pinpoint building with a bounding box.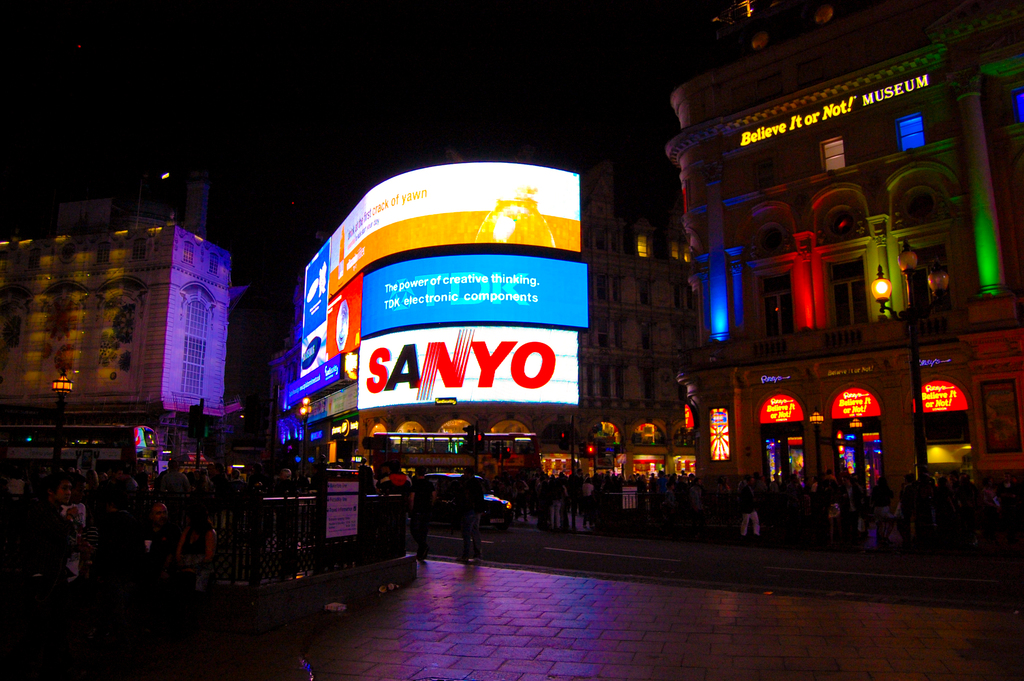
(x1=237, y1=151, x2=692, y2=519).
